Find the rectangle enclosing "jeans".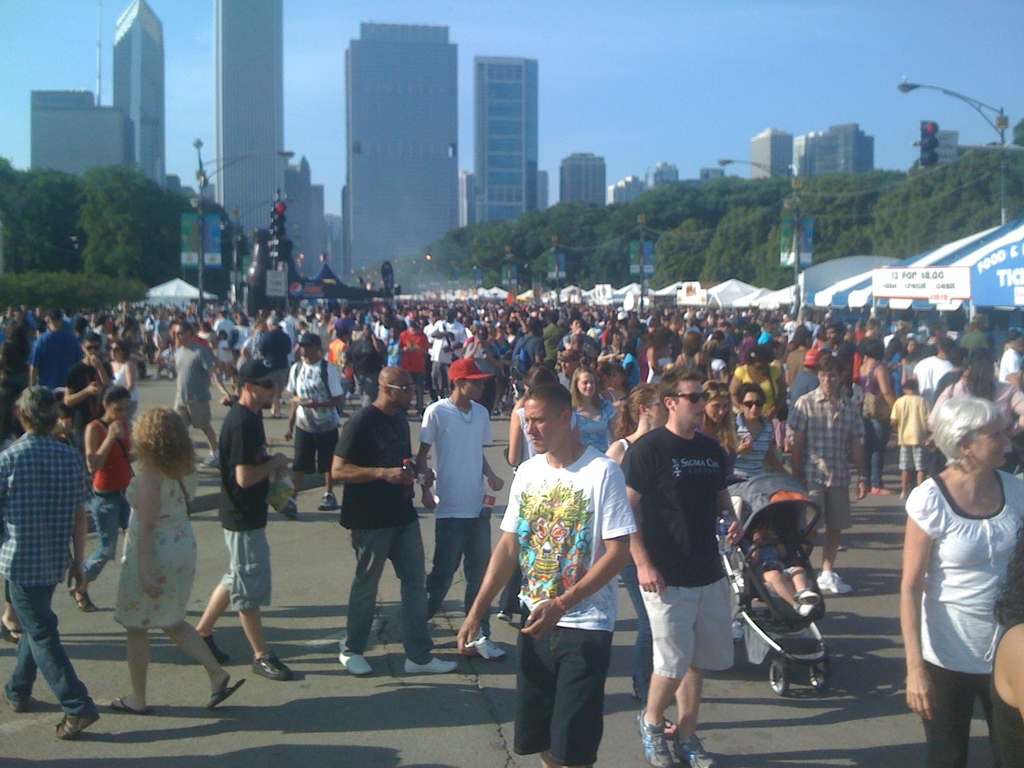
339, 381, 350, 416.
